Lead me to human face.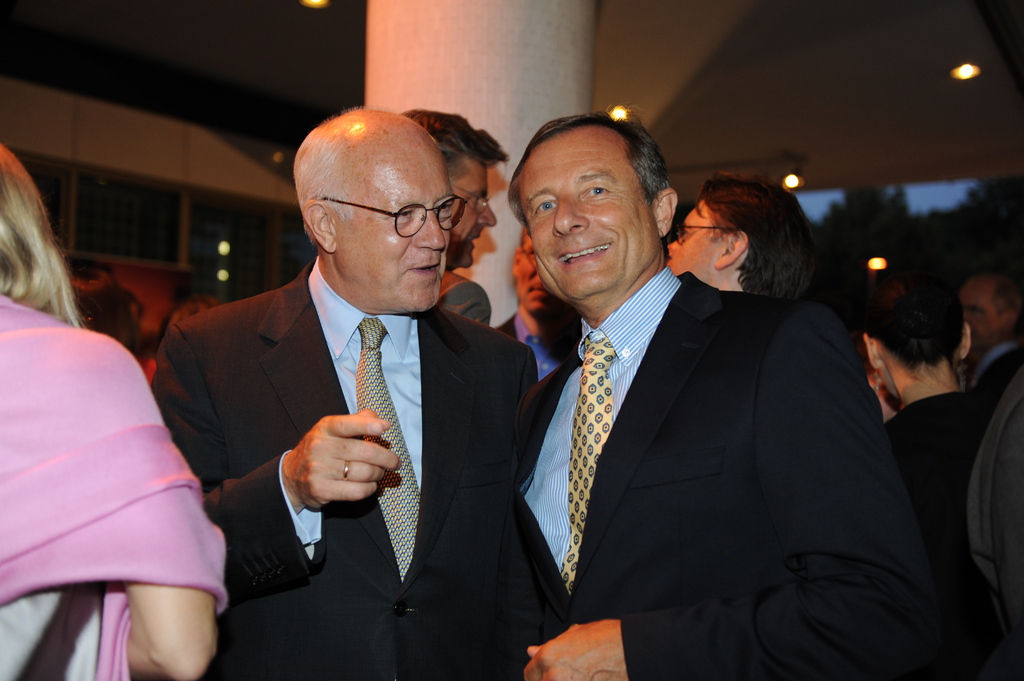
Lead to <box>519,130,659,305</box>.
